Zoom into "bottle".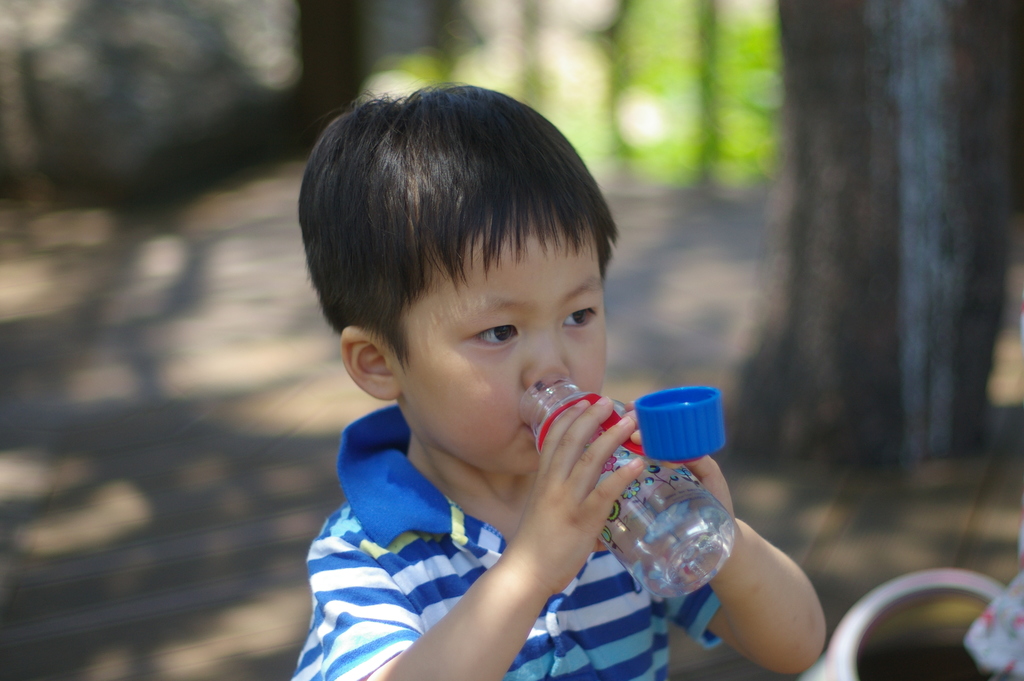
Zoom target: l=529, t=380, r=730, b=602.
